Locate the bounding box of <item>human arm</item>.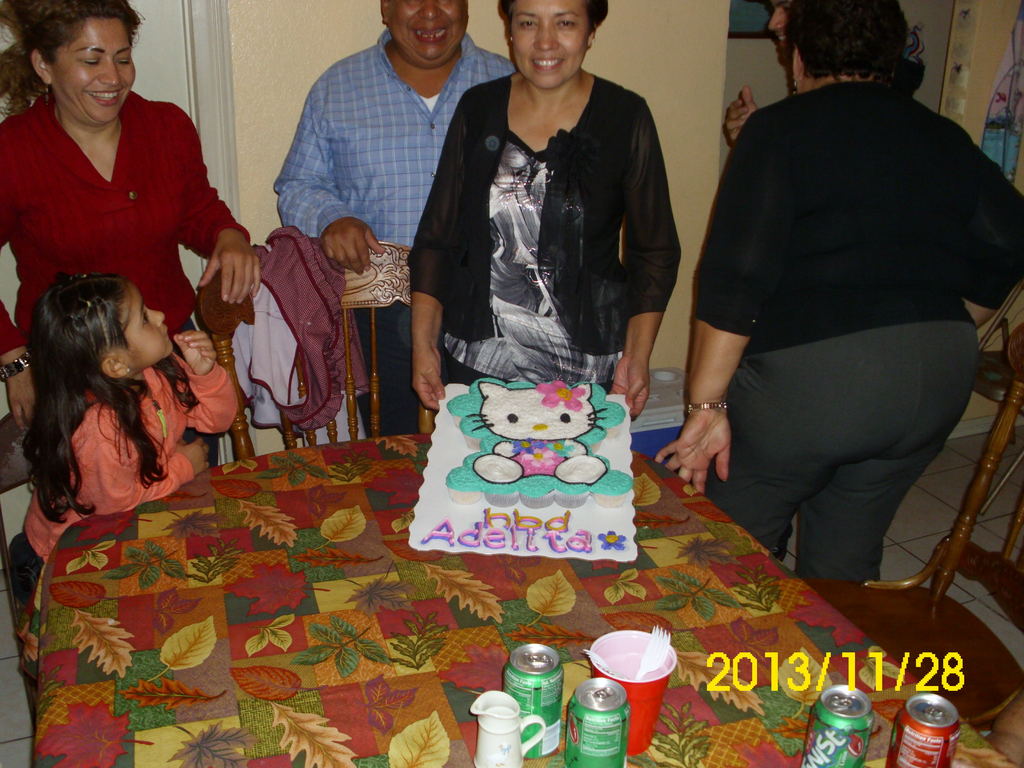
Bounding box: (177, 109, 263, 301).
